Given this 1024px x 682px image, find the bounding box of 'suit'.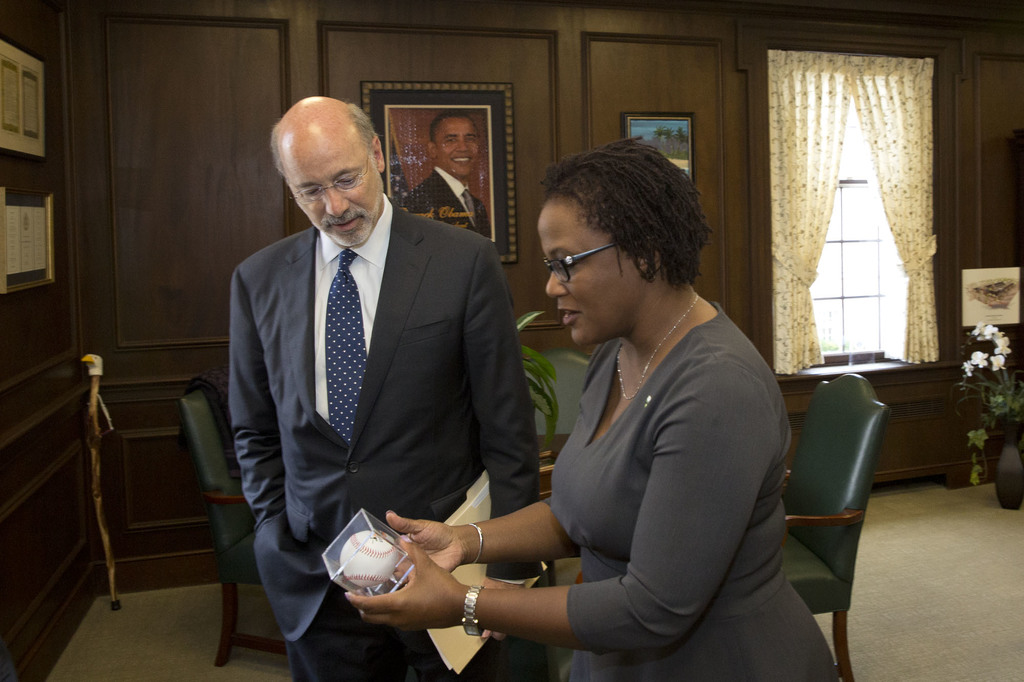
BBox(400, 168, 492, 235).
